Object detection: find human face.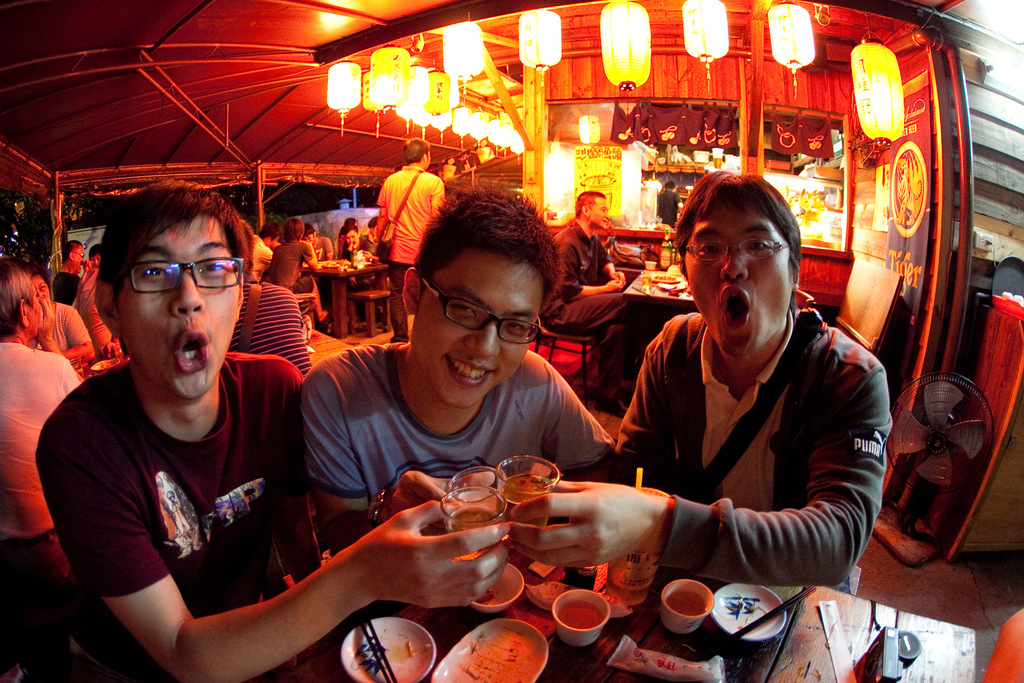
(29, 278, 41, 331).
